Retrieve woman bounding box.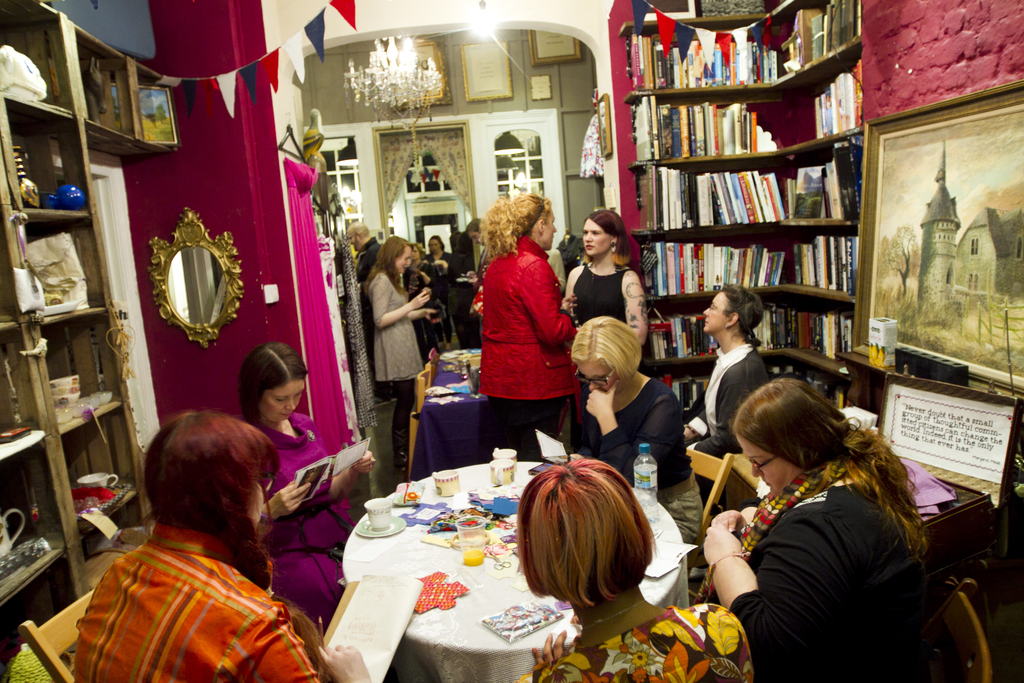
Bounding box: locate(237, 342, 374, 638).
